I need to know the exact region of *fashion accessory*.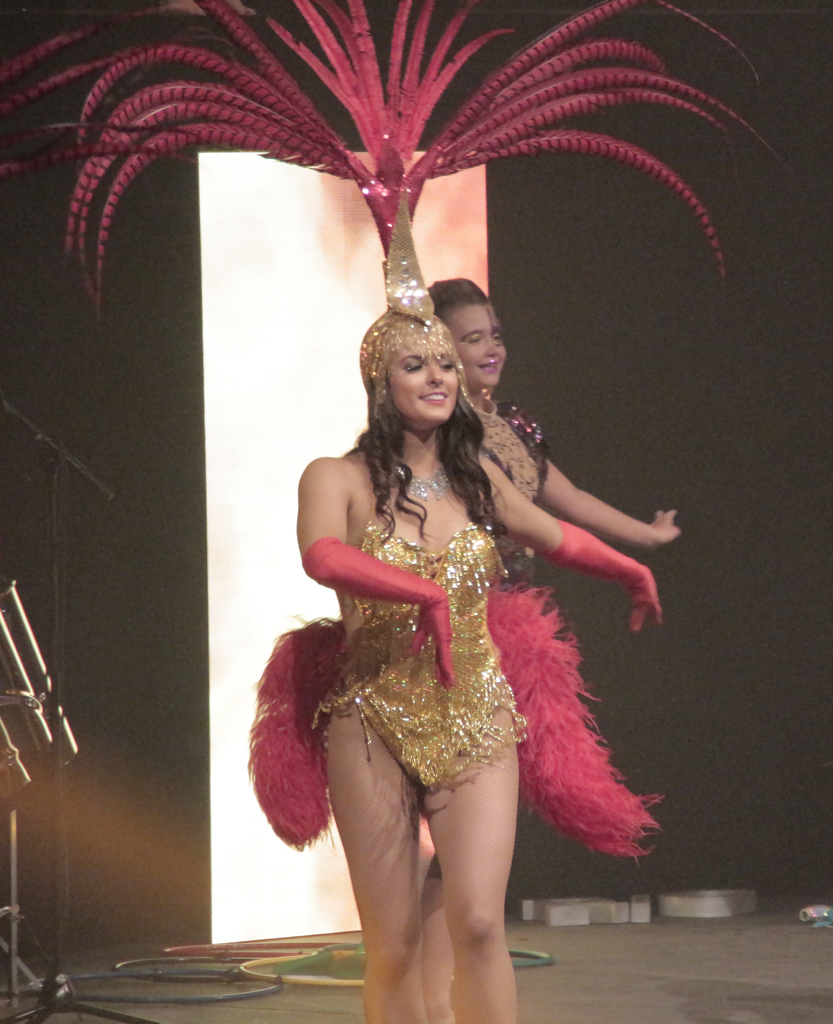
Region: pyautogui.locateOnScreen(0, 0, 778, 402).
